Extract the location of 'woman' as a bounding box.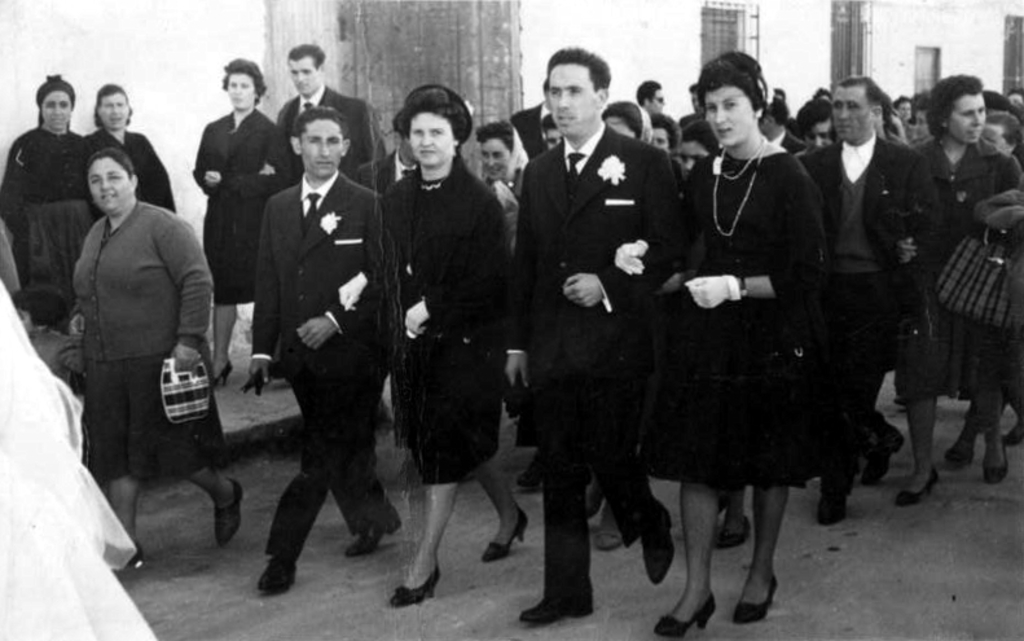
select_region(887, 65, 1020, 501).
